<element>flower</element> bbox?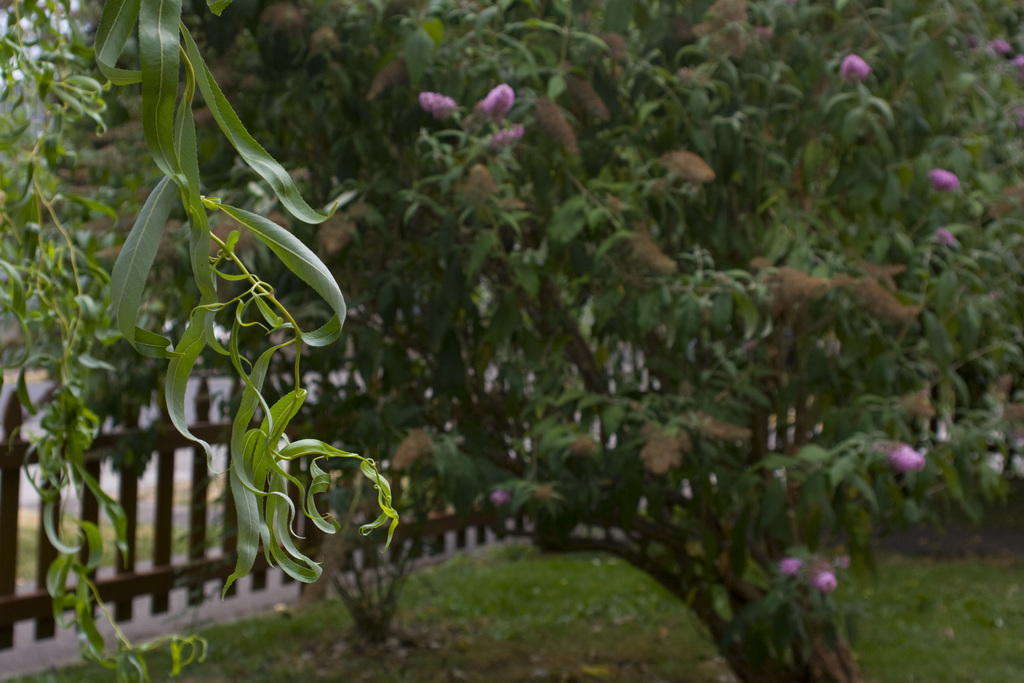
[476, 79, 515, 119]
